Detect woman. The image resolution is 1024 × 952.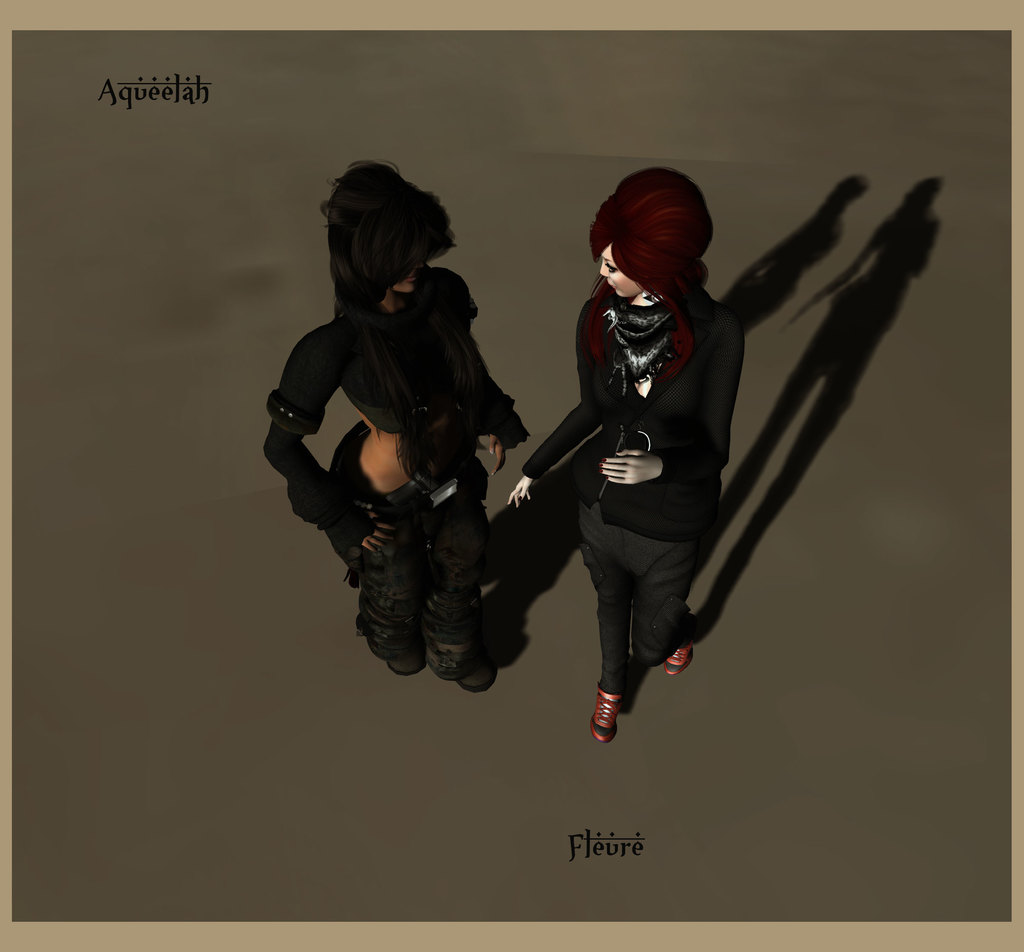
left=257, top=161, right=529, bottom=687.
